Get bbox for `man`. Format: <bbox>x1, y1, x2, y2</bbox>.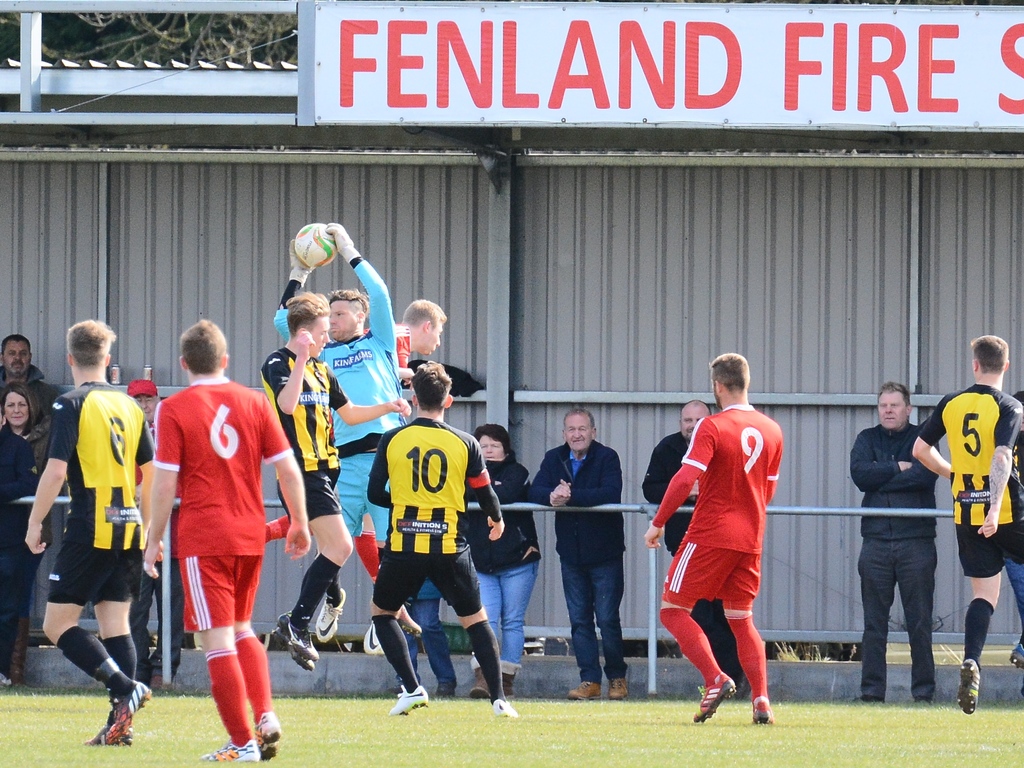
<bbox>0, 333, 49, 388</bbox>.
